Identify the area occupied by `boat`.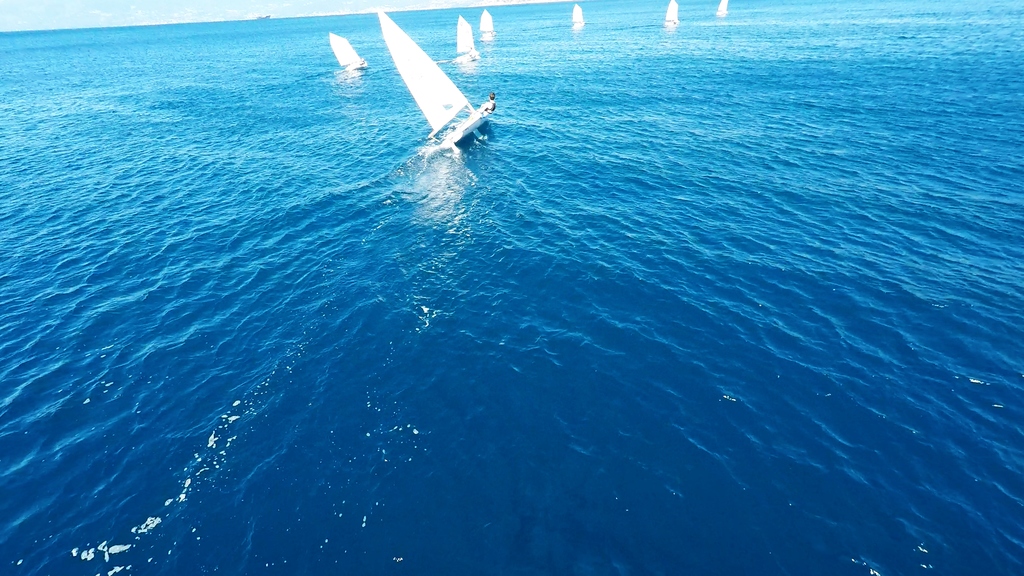
Area: <bbox>474, 2, 492, 37</bbox>.
